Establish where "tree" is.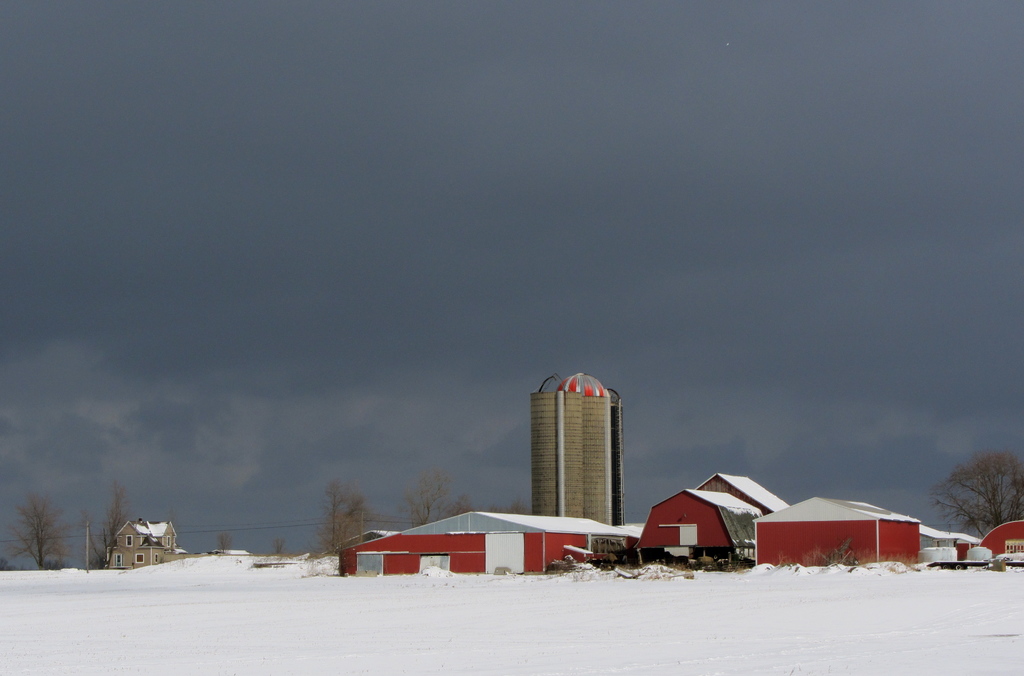
Established at (272, 538, 292, 554).
